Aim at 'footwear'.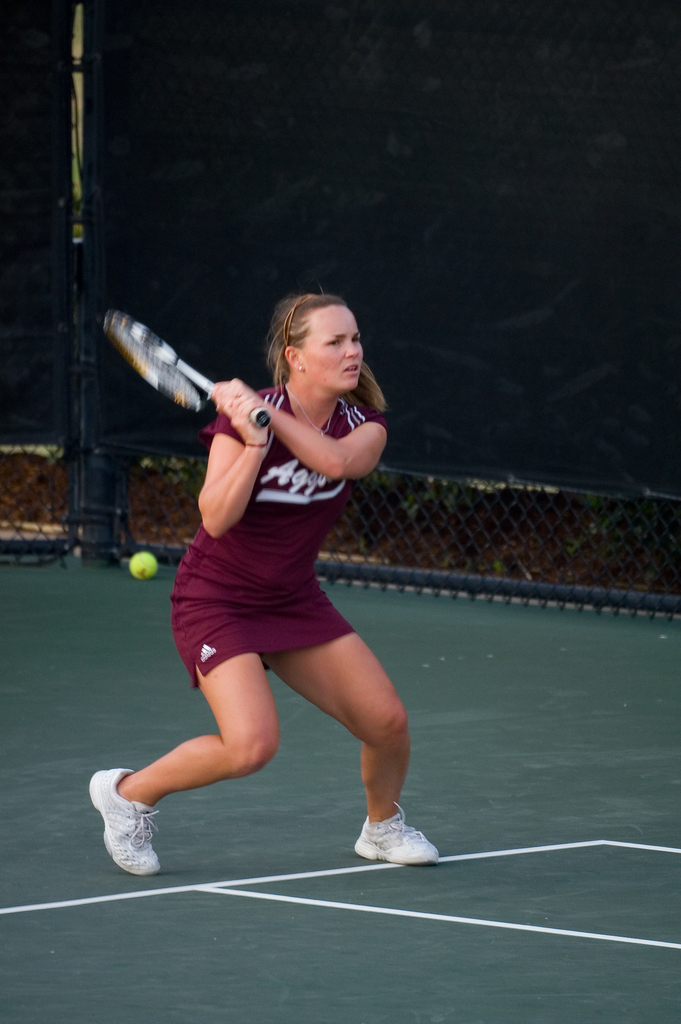
Aimed at 85 767 167 884.
